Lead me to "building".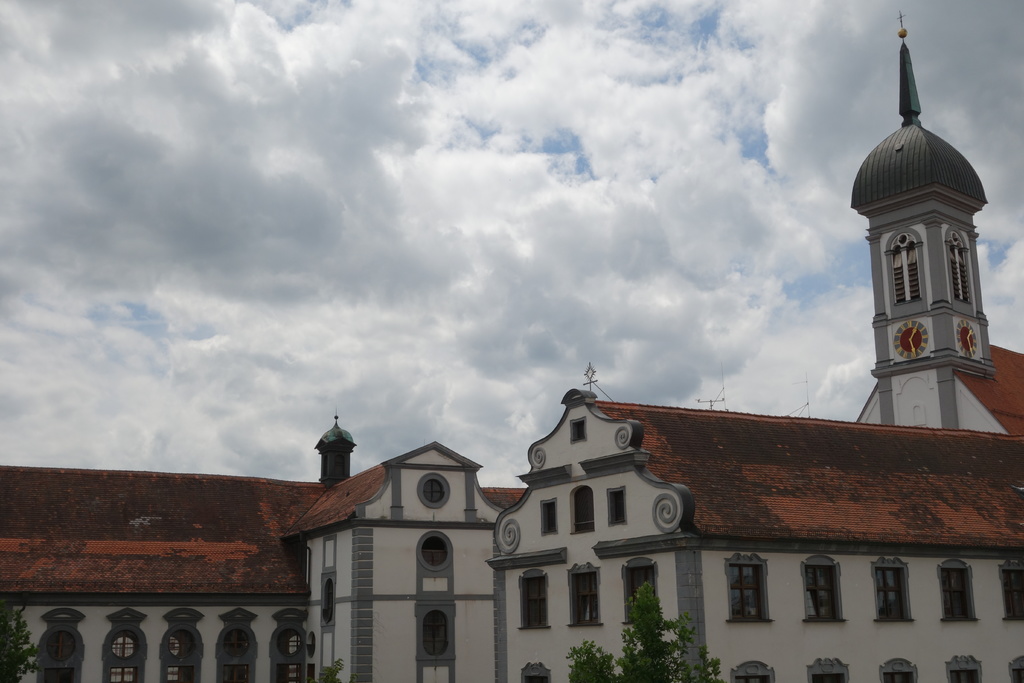
Lead to {"x1": 0, "y1": 9, "x2": 1023, "y2": 682}.
